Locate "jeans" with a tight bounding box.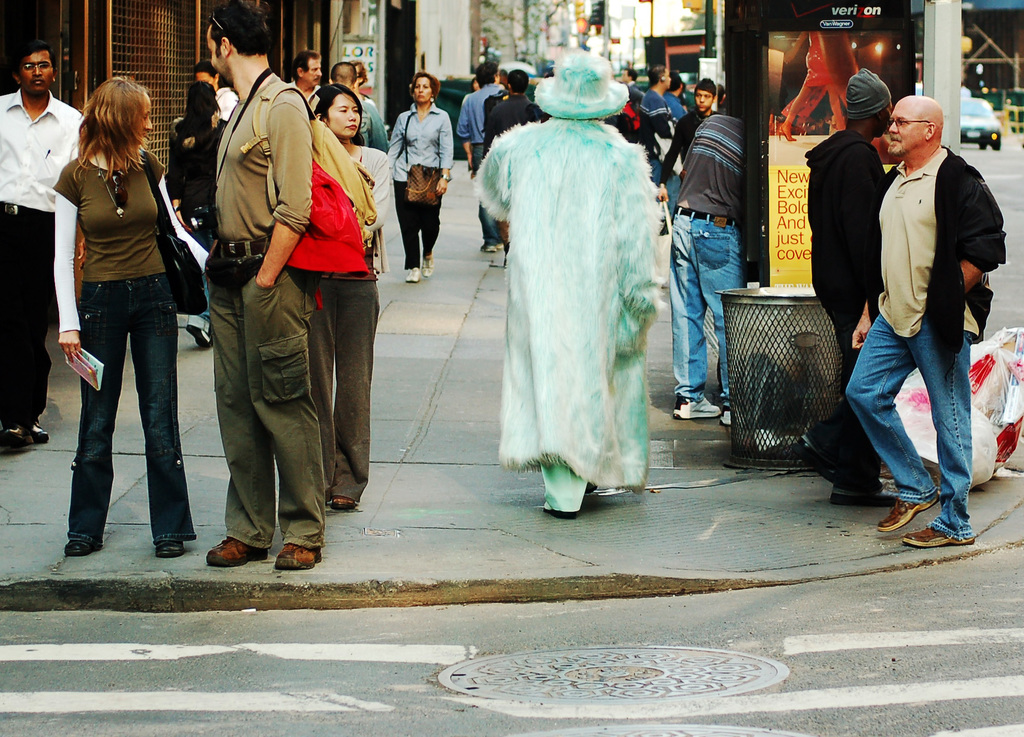
l=664, t=205, r=741, b=408.
